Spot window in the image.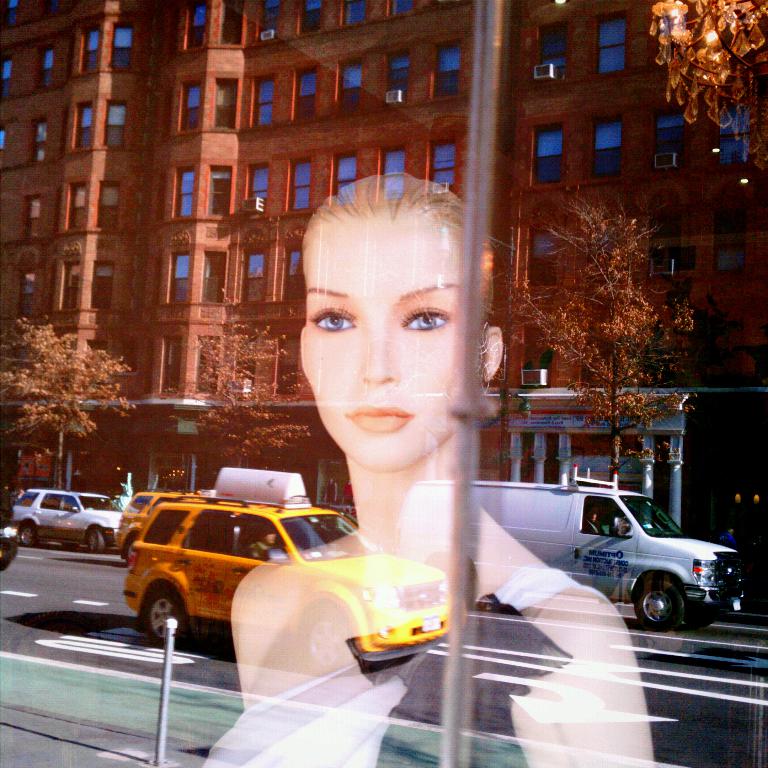
window found at l=293, t=0, r=326, b=37.
